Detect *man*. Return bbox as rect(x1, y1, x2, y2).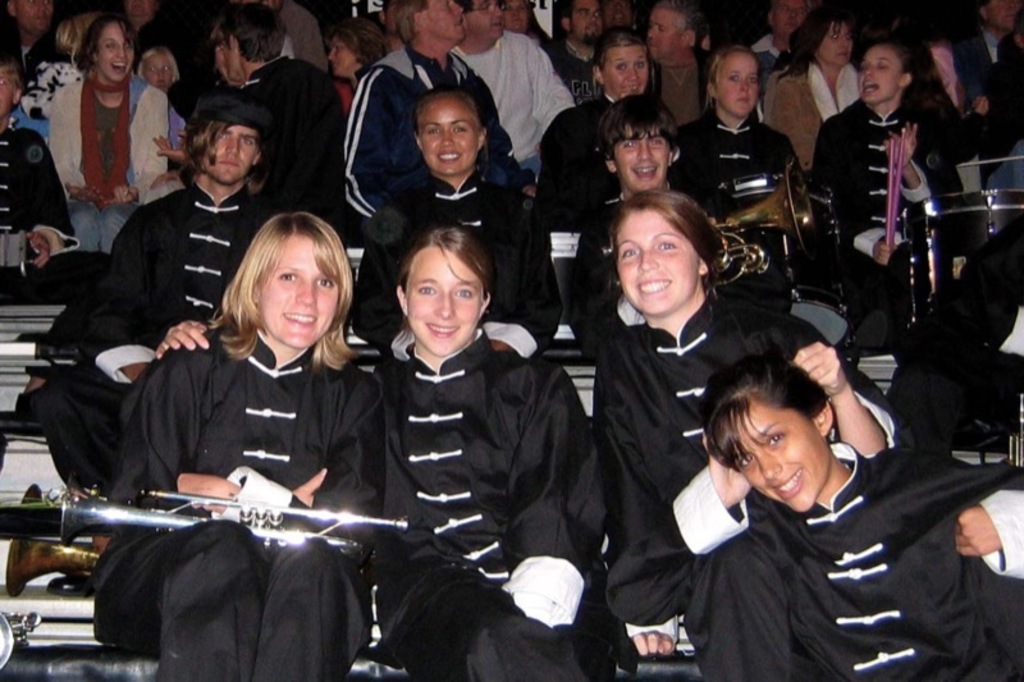
rect(650, 0, 716, 128).
